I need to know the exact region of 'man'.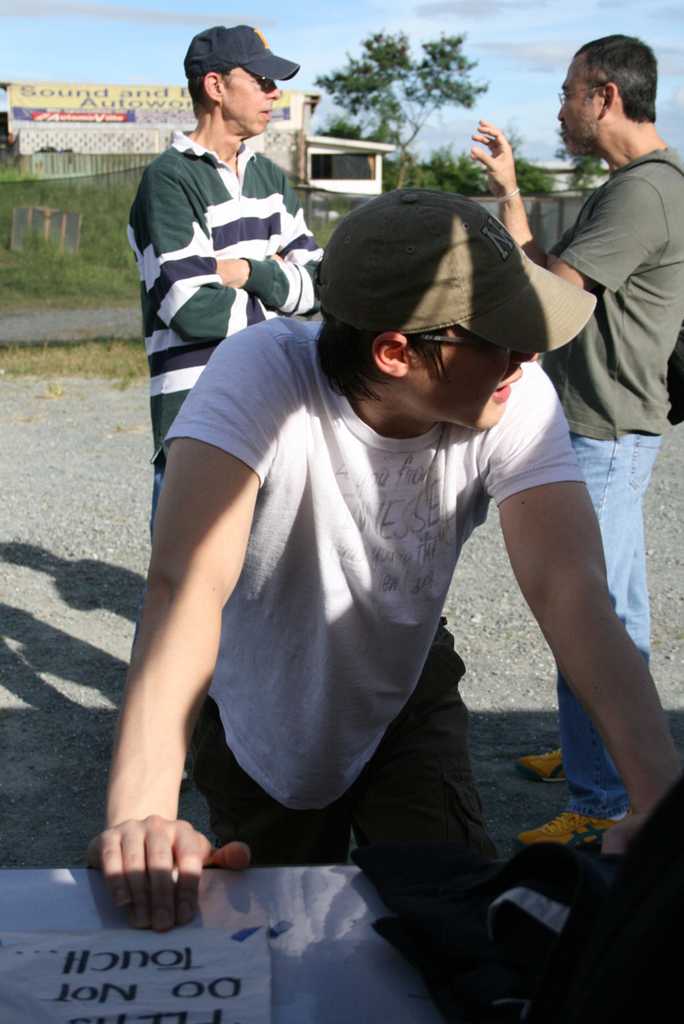
Region: 514 20 683 645.
